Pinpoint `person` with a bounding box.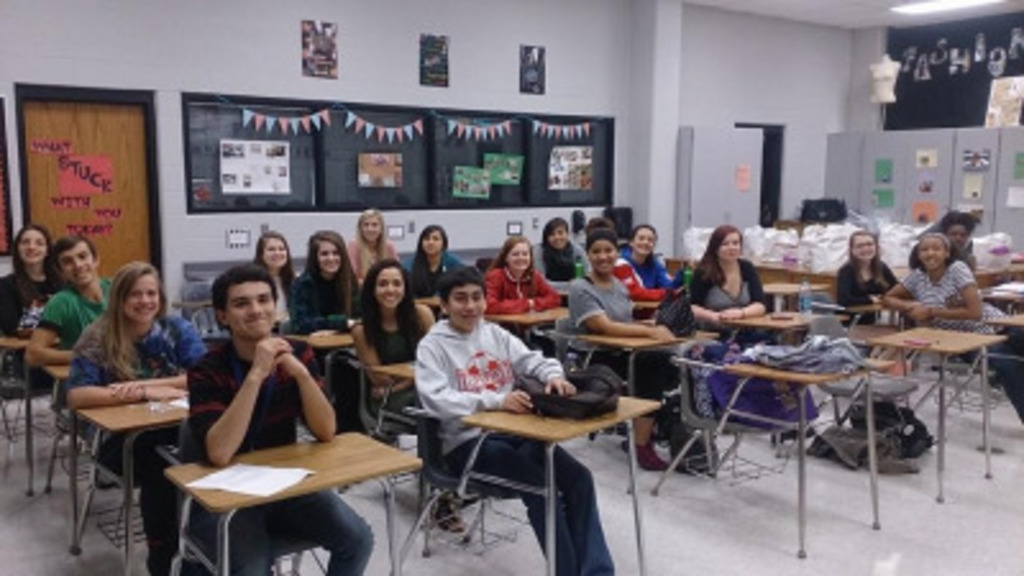
(351, 256, 458, 527).
